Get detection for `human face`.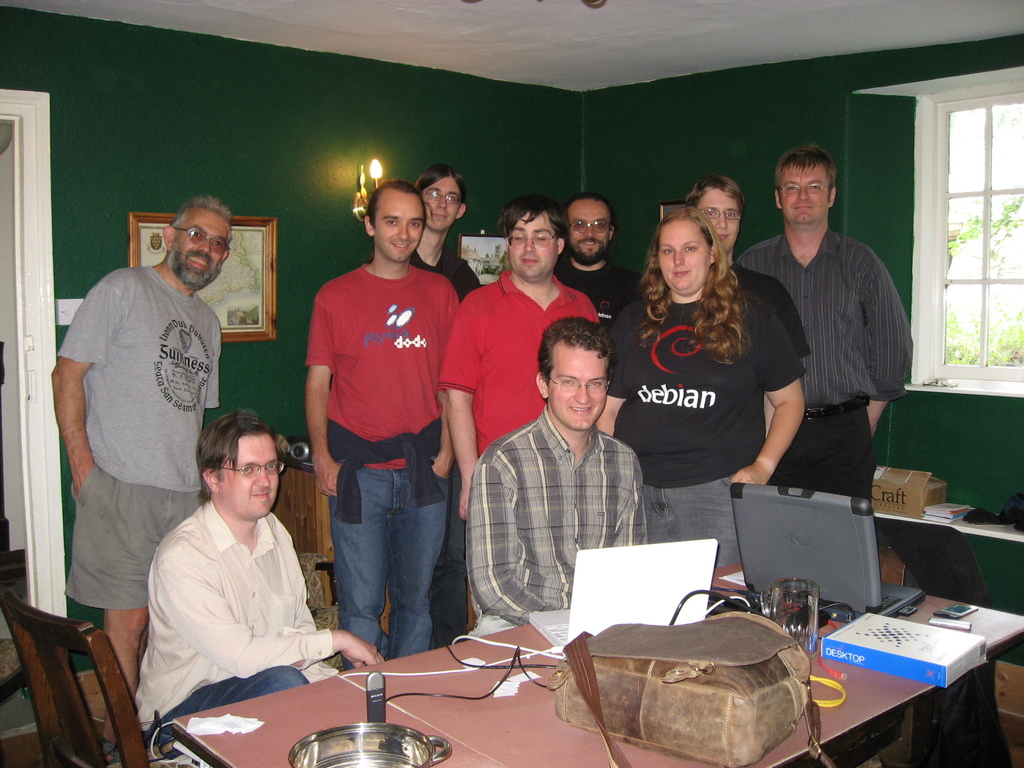
Detection: [x1=168, y1=207, x2=231, y2=285].
